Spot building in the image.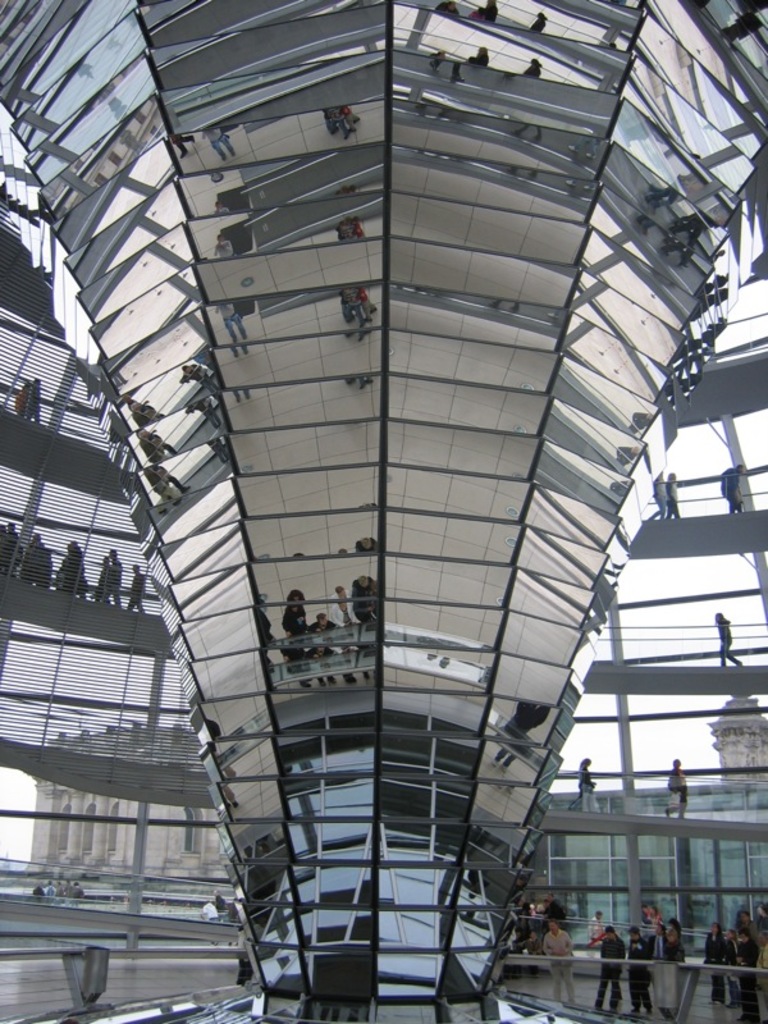
building found at left=24, top=718, right=234, bottom=884.
